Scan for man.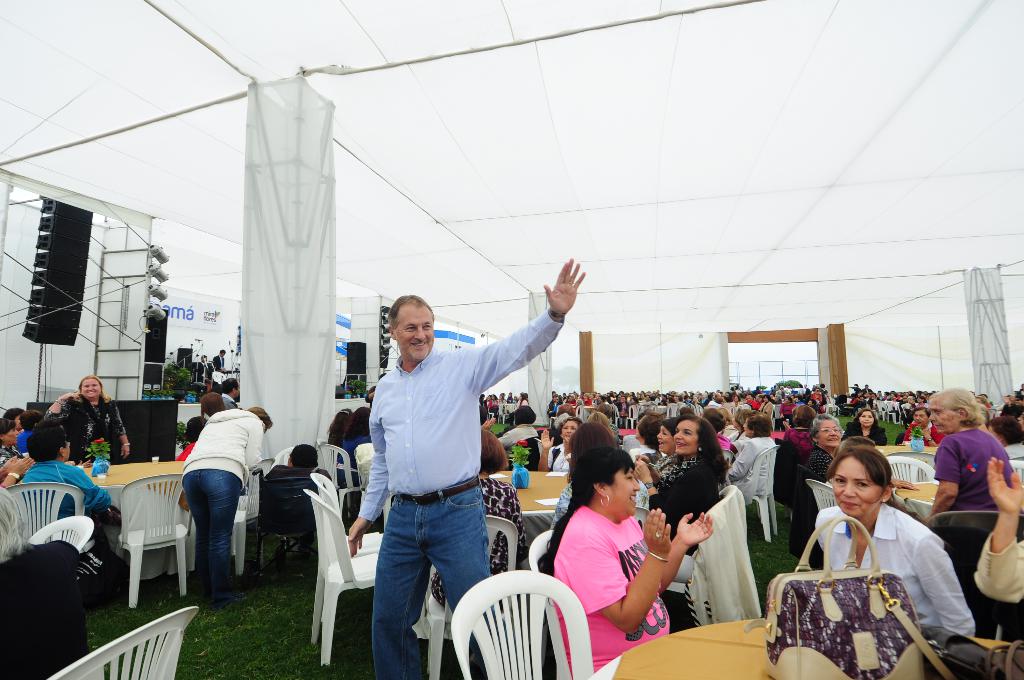
Scan result: [x1=1001, y1=395, x2=1014, y2=416].
